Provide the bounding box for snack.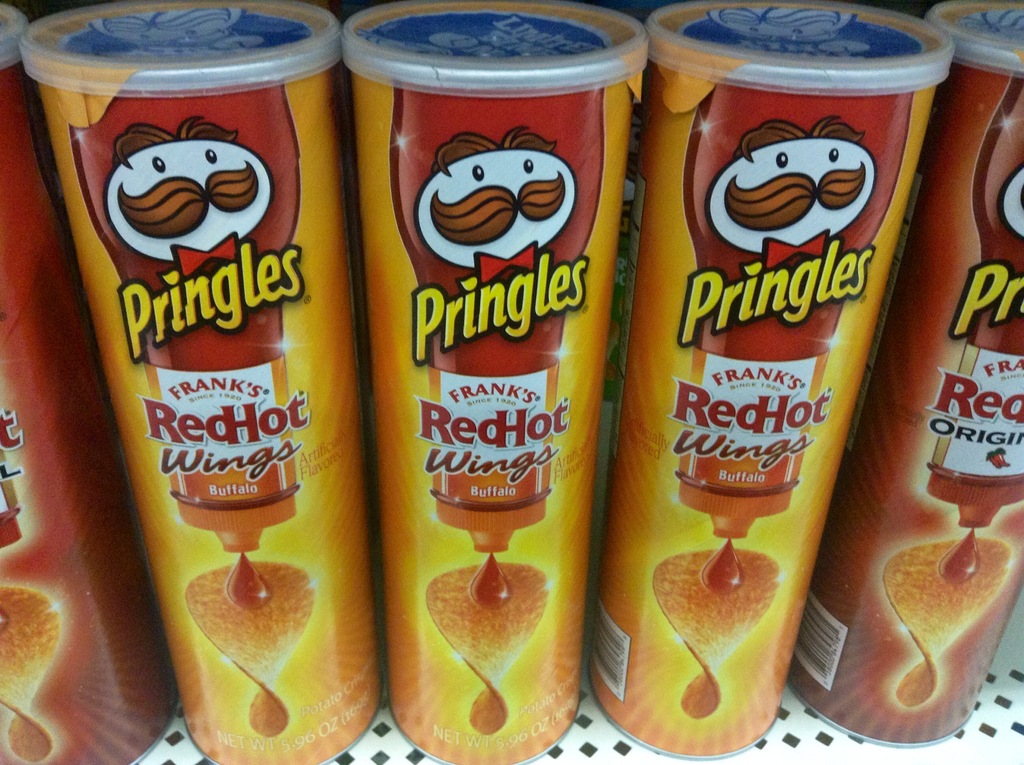
[337, 0, 643, 764].
